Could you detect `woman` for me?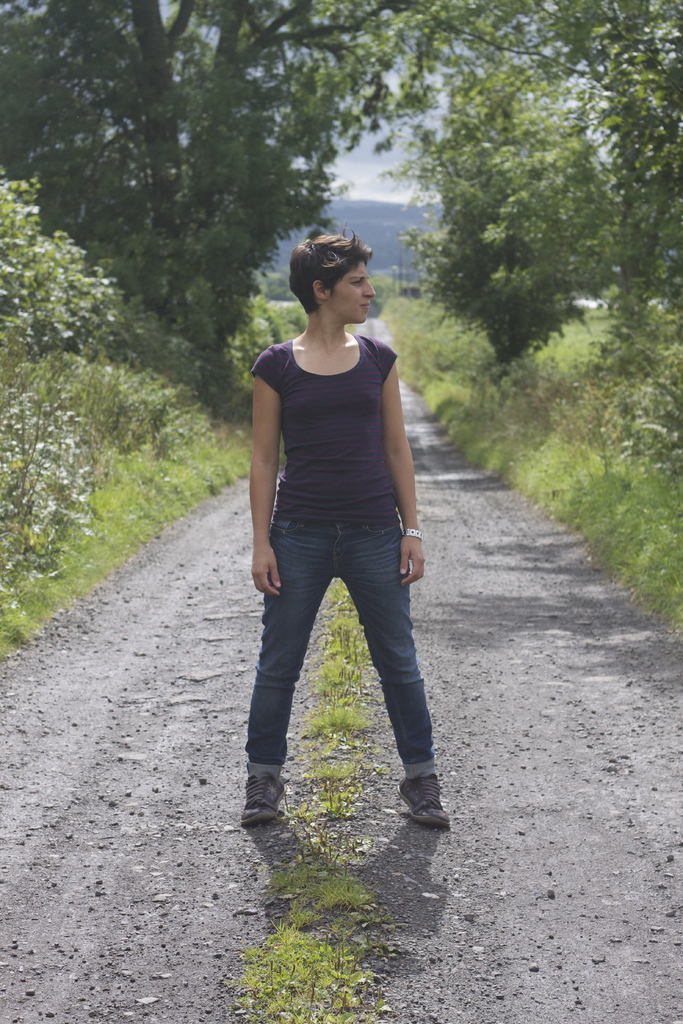
Detection result: bbox(222, 190, 454, 876).
